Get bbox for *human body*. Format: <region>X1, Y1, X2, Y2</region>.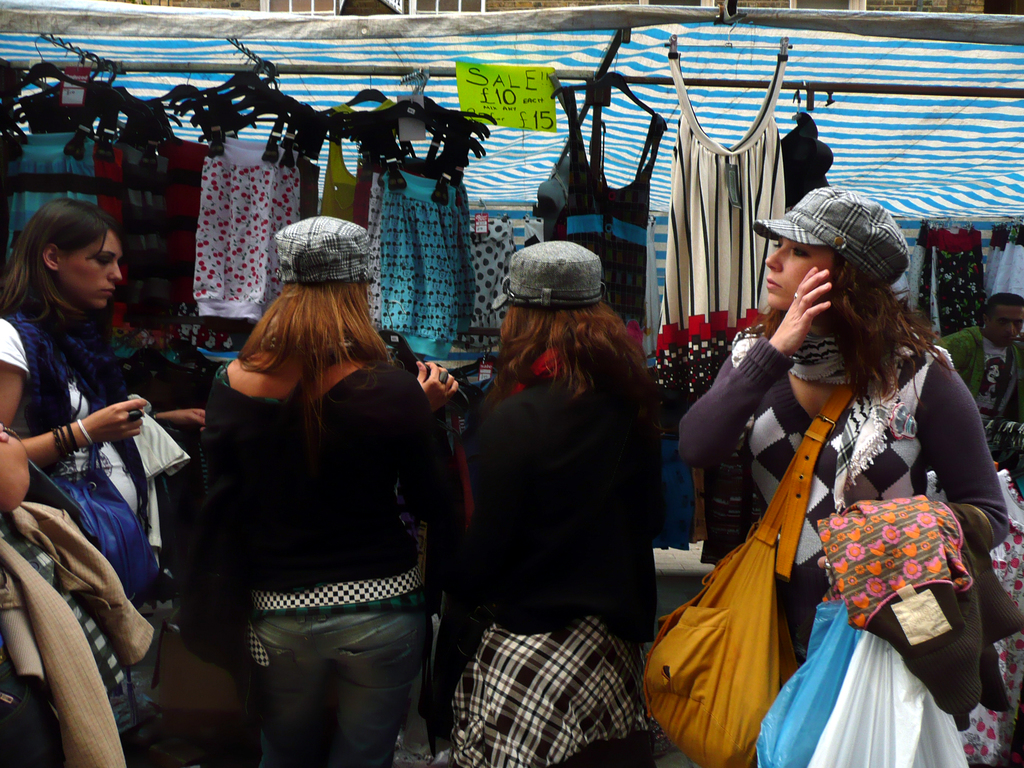
<region>929, 290, 1023, 410</region>.
